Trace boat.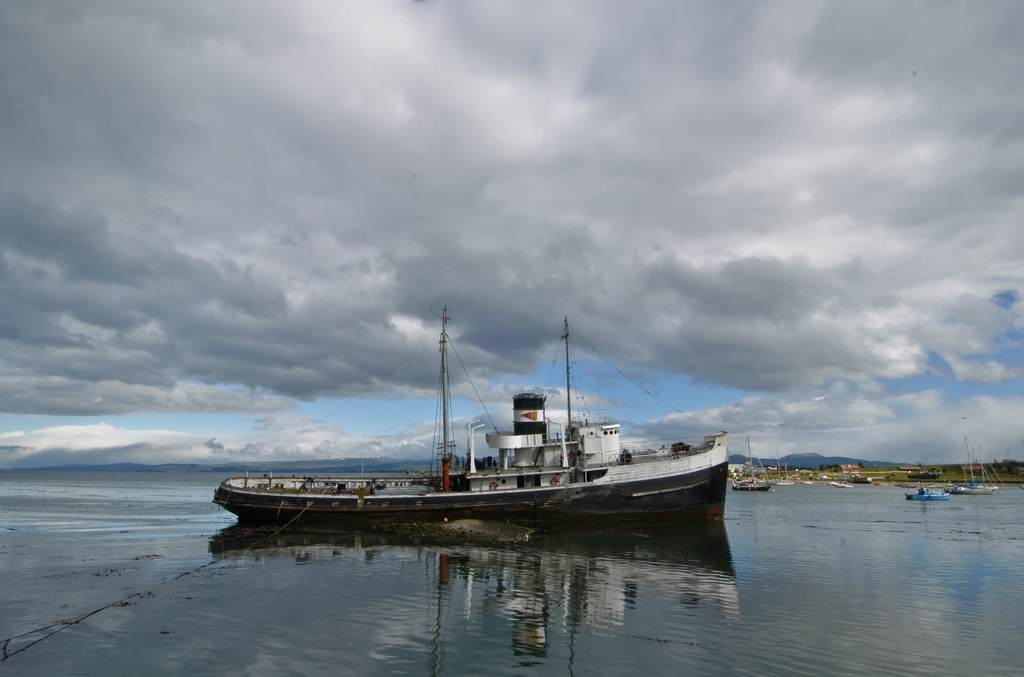
Traced to bbox=(193, 322, 741, 544).
